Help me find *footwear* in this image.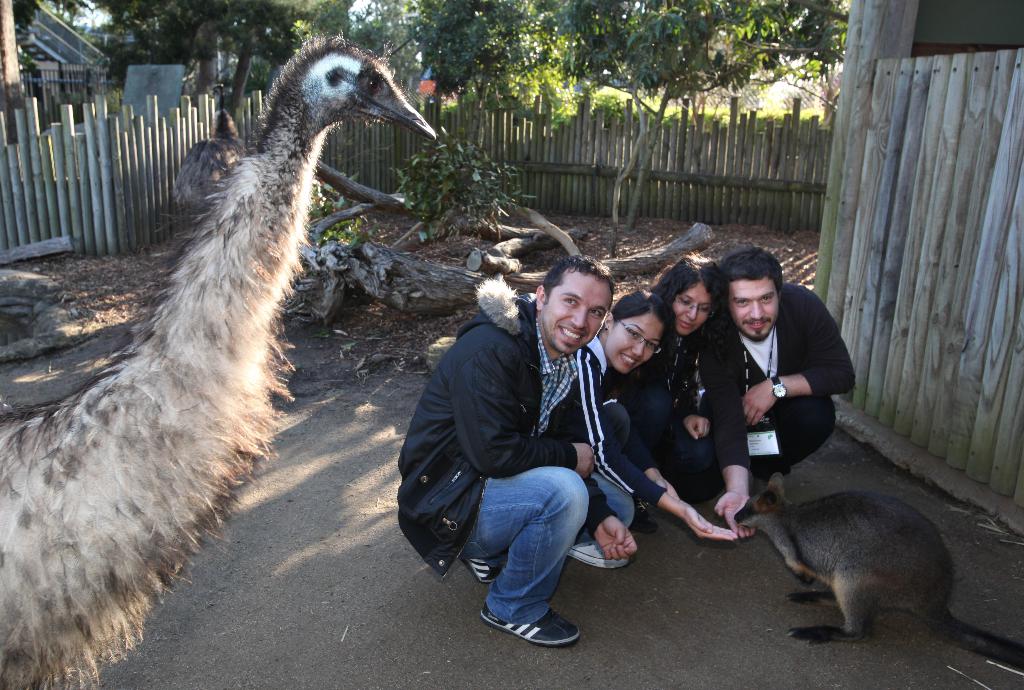
Found it: (x1=483, y1=608, x2=578, y2=648).
